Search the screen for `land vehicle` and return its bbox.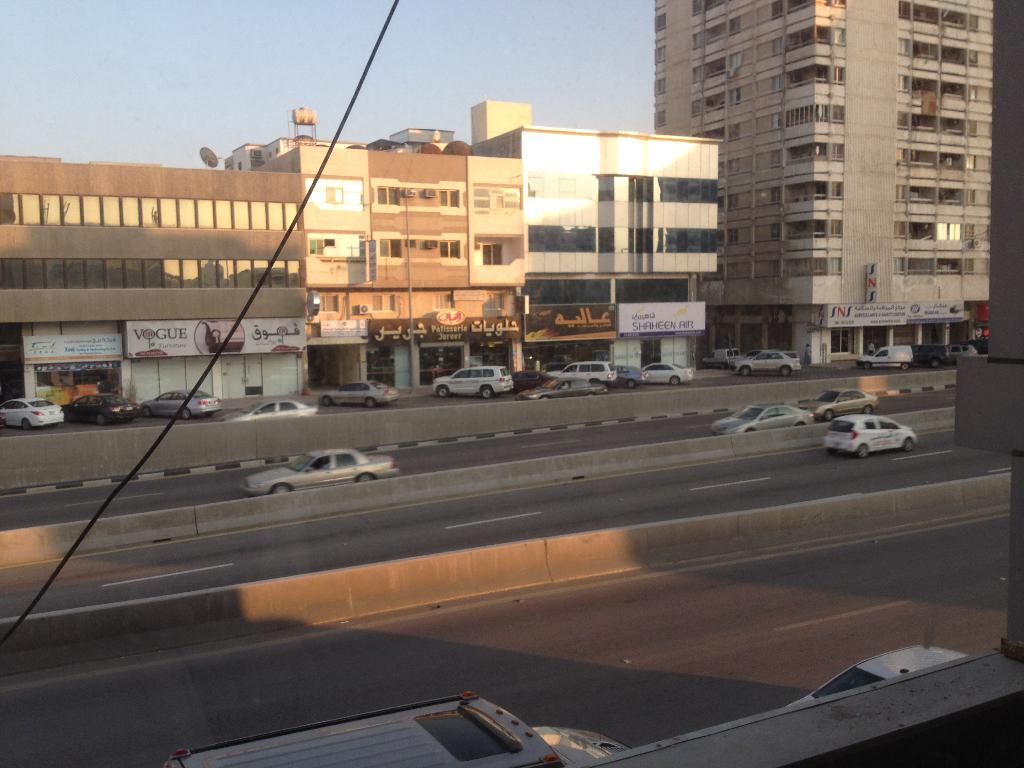
Found: (left=315, top=376, right=402, bottom=410).
